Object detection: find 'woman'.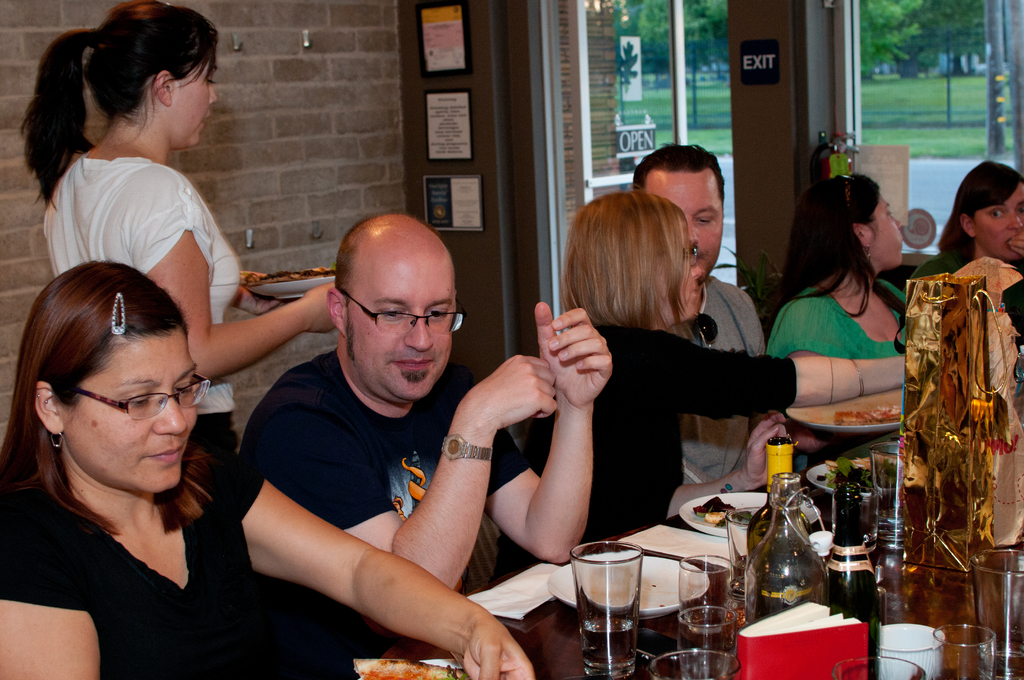
BBox(22, 0, 338, 490).
